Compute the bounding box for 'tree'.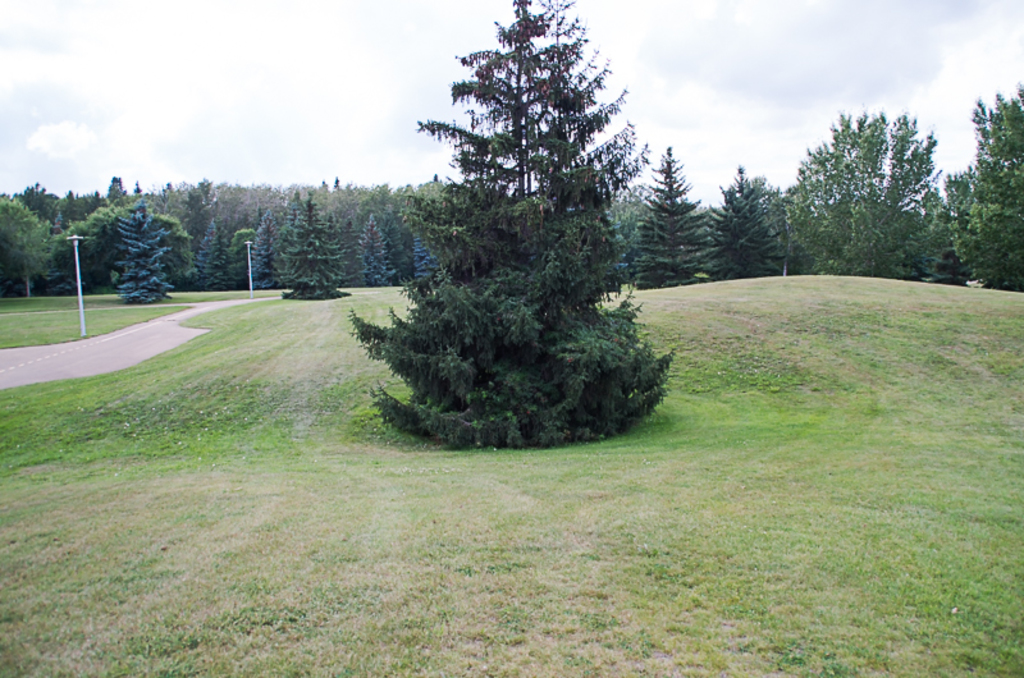
[left=349, top=0, right=676, bottom=448].
